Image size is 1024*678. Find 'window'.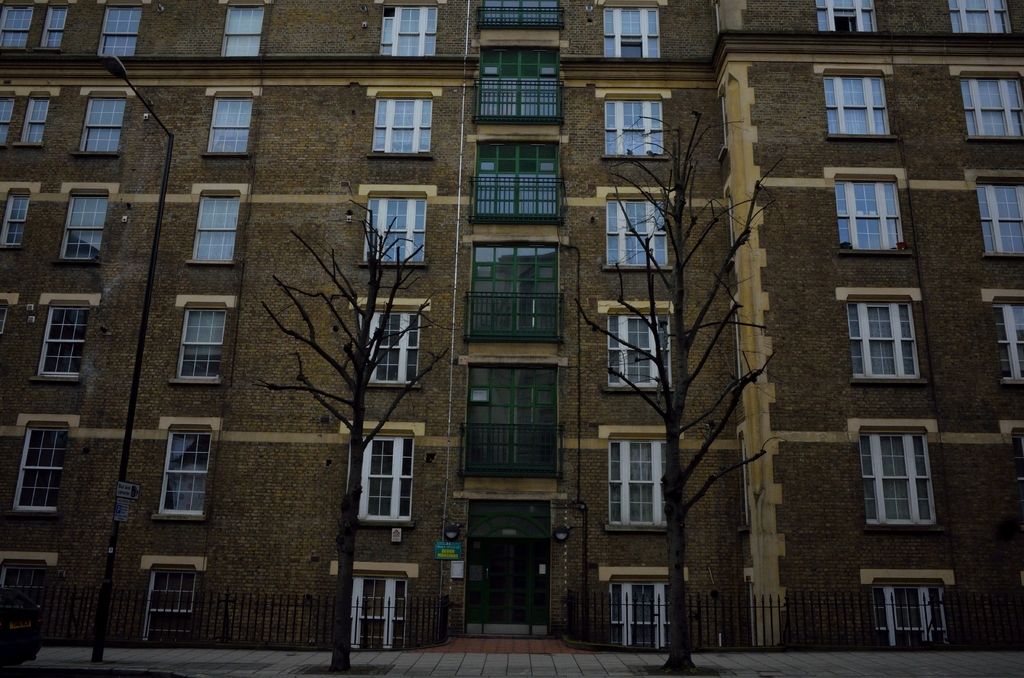
<bbox>157, 431, 211, 513</bbox>.
